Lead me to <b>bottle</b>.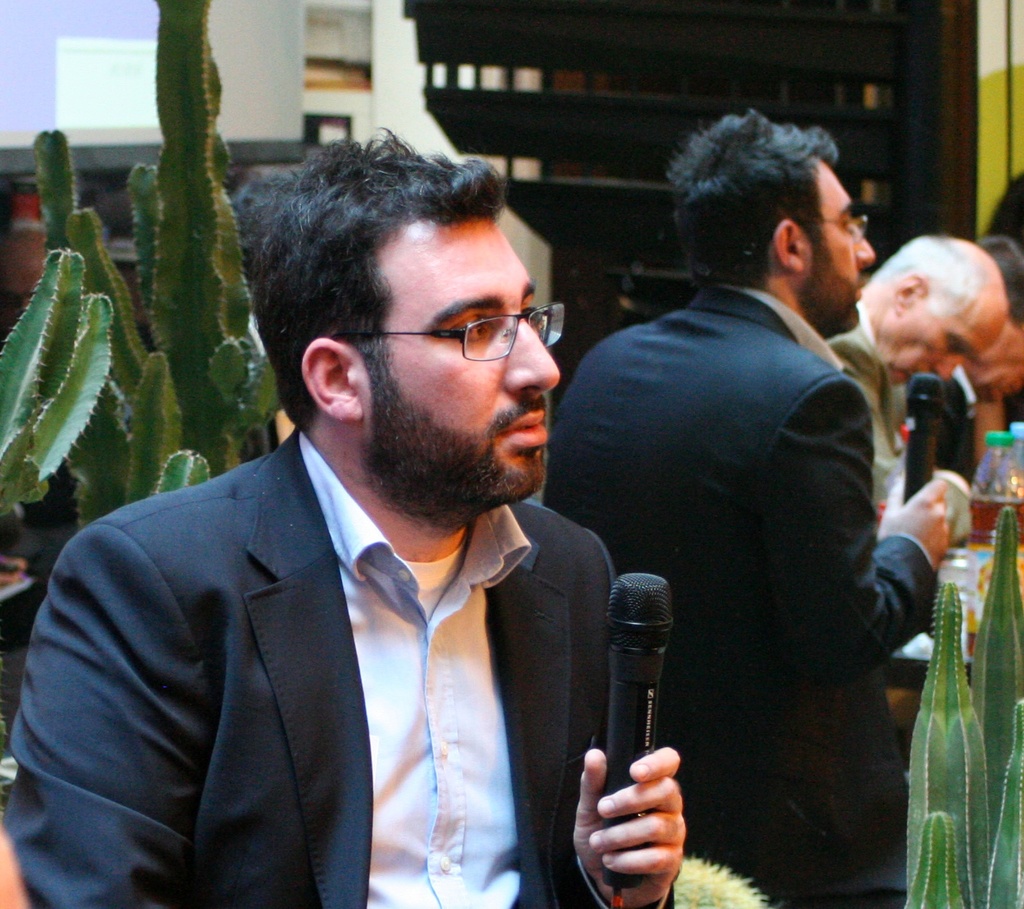
Lead to (933,543,992,666).
